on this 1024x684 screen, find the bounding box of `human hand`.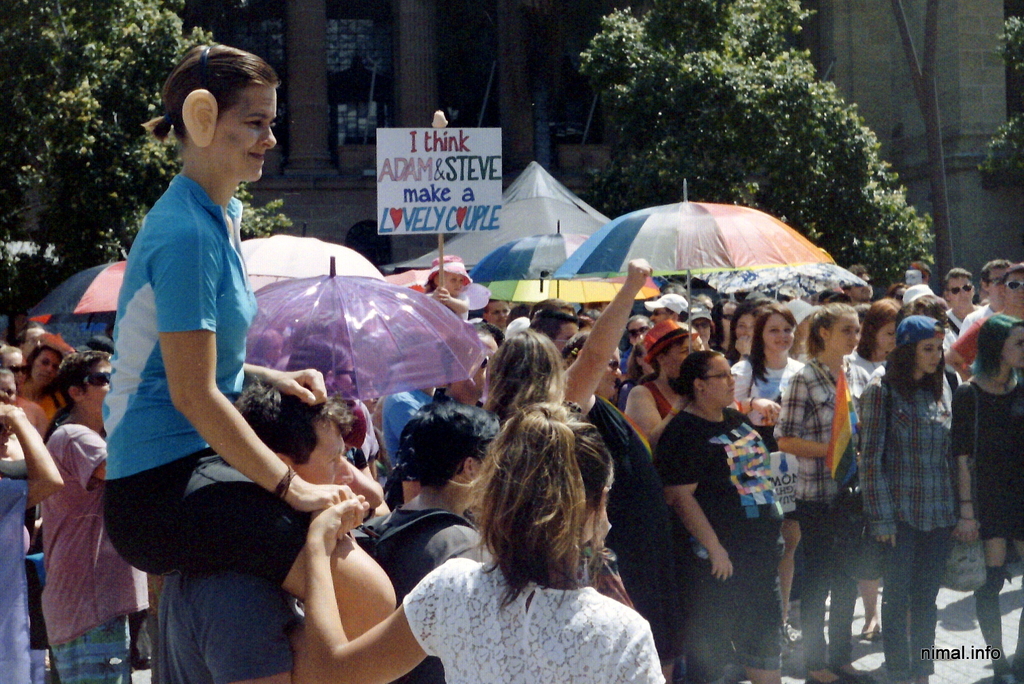
Bounding box: <box>436,284,452,308</box>.
